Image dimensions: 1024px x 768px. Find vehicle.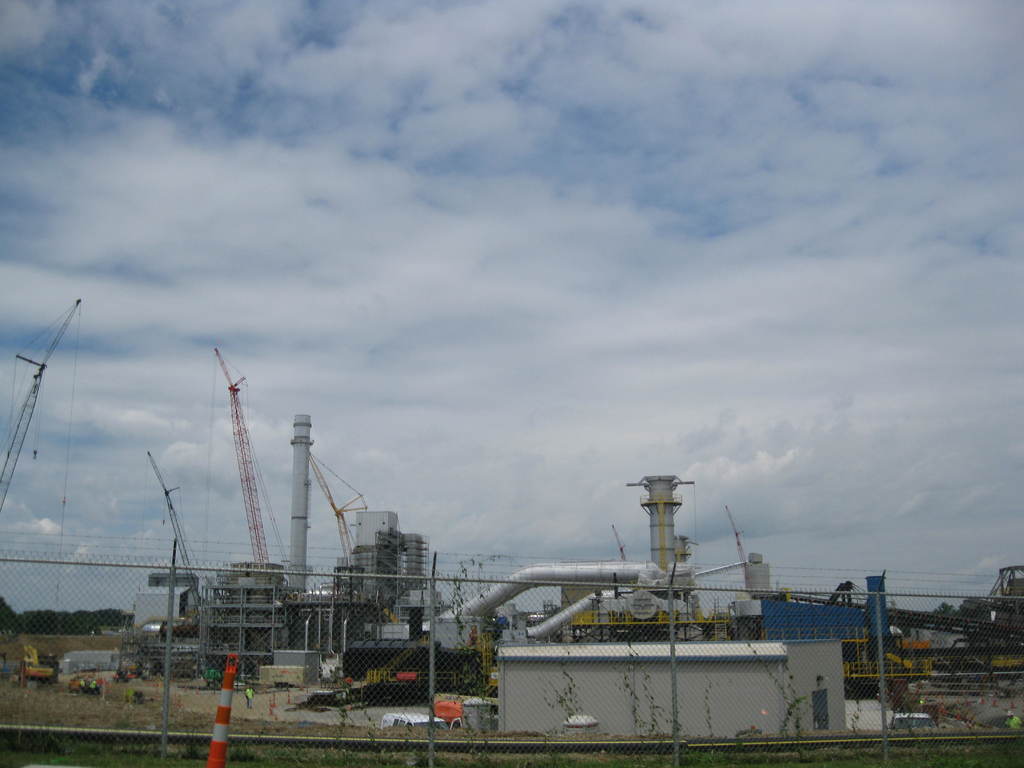
box(22, 653, 63, 680).
